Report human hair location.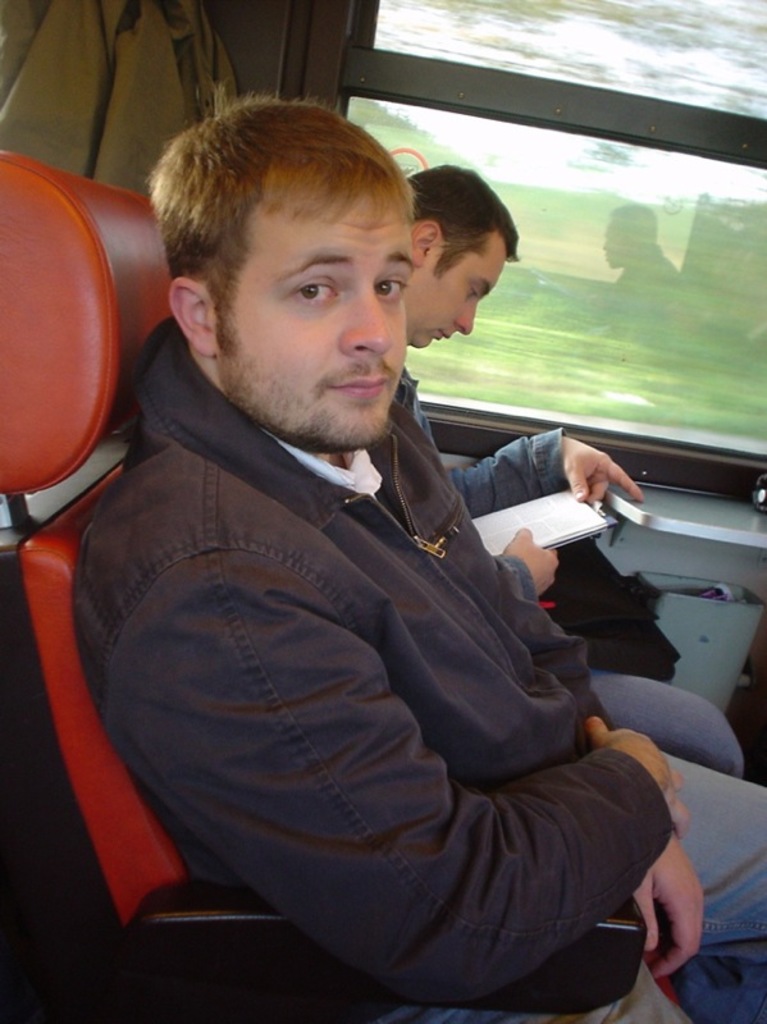
Report: detection(417, 161, 513, 300).
